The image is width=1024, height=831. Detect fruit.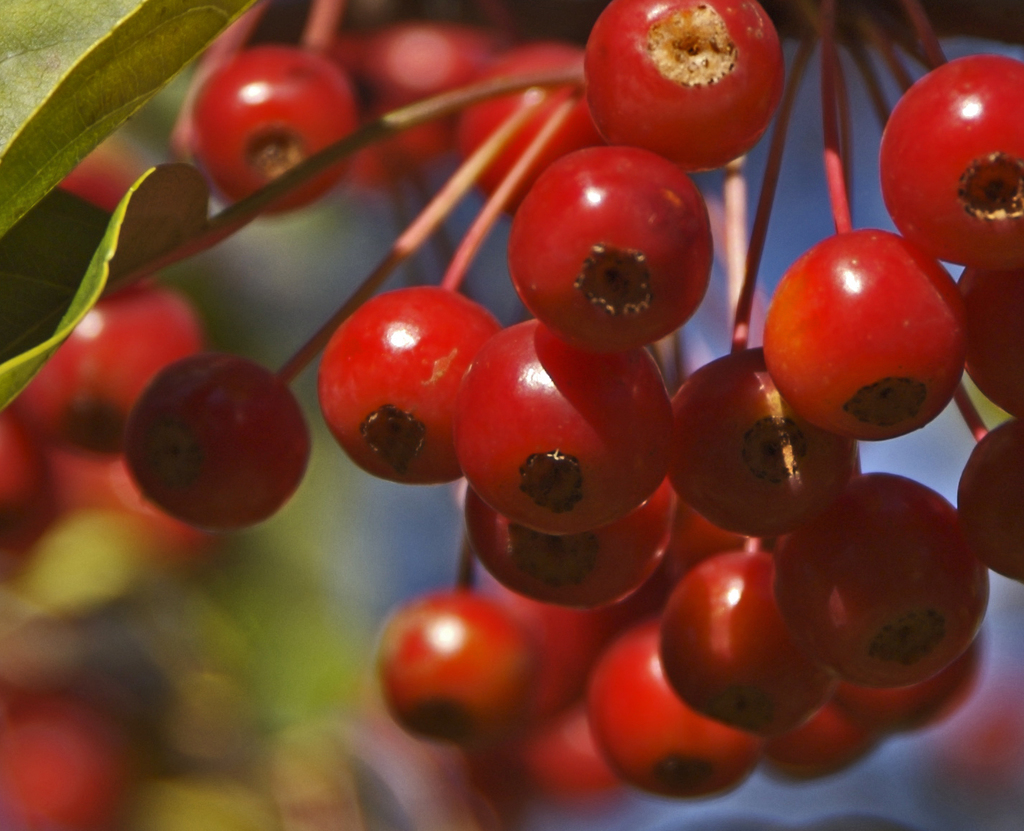
Detection: select_region(6, 276, 212, 455).
